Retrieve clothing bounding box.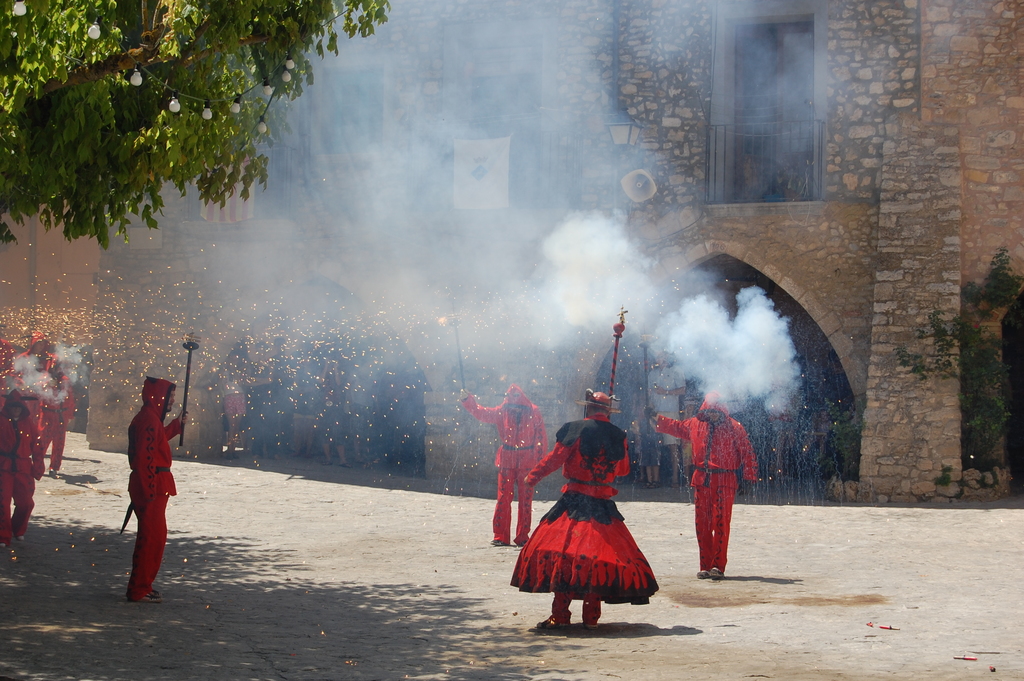
Bounding box: <bbox>773, 421, 794, 475</bbox>.
